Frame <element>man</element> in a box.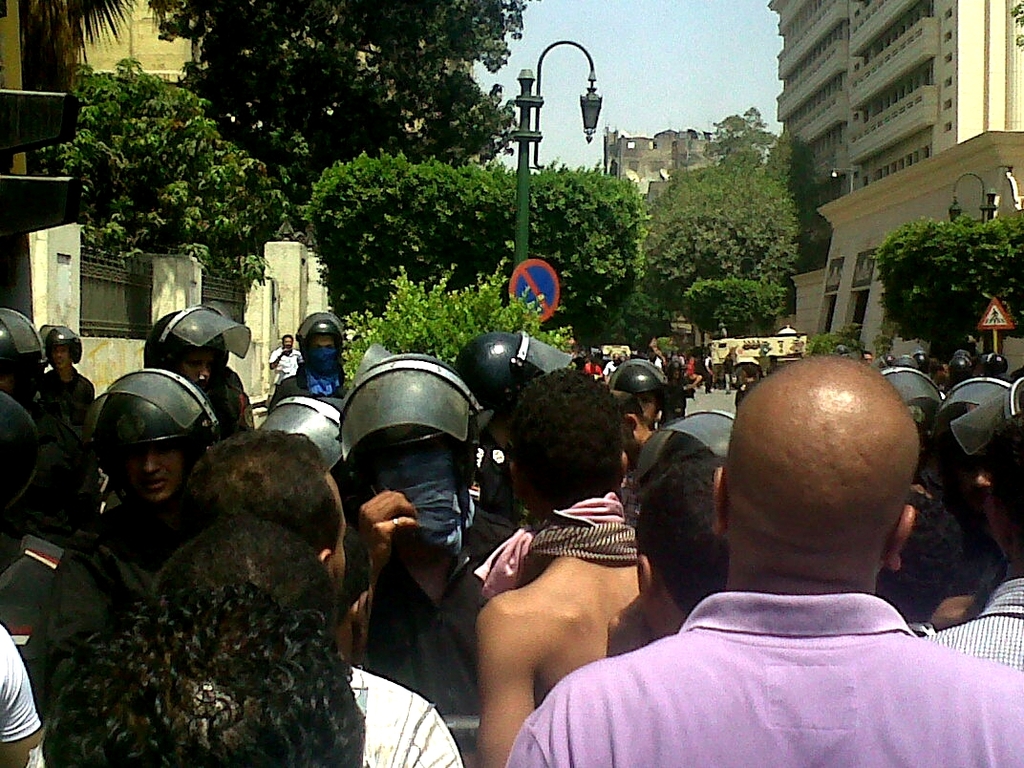
bbox=(169, 438, 463, 767).
